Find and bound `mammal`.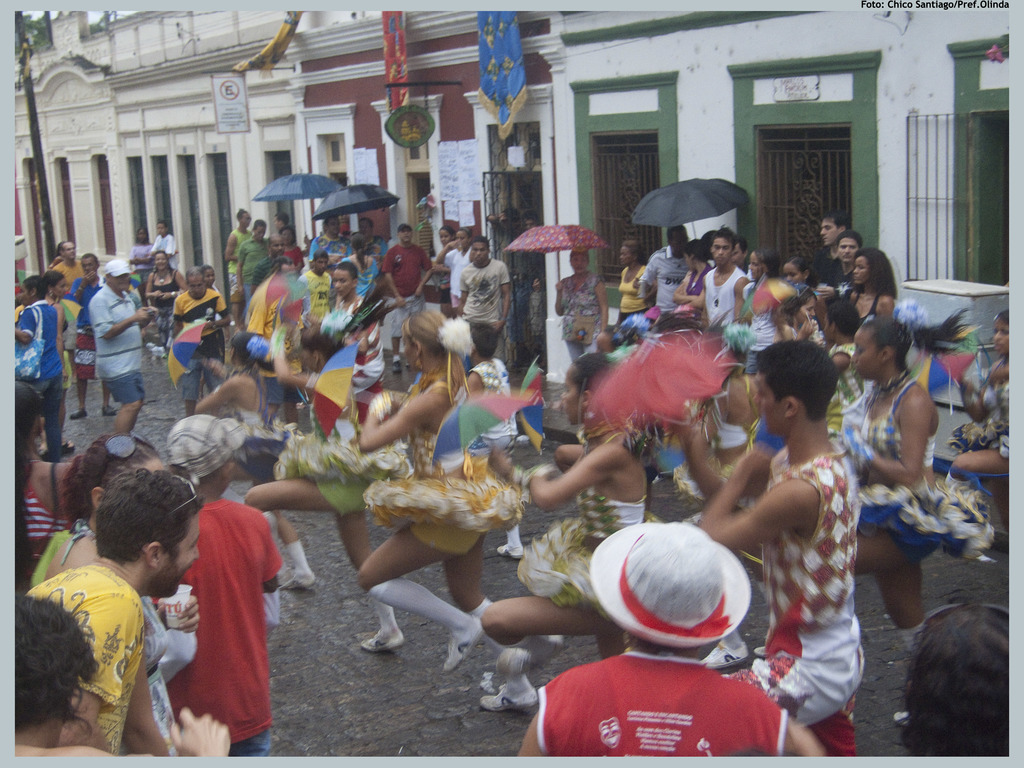
Bound: region(360, 216, 387, 241).
